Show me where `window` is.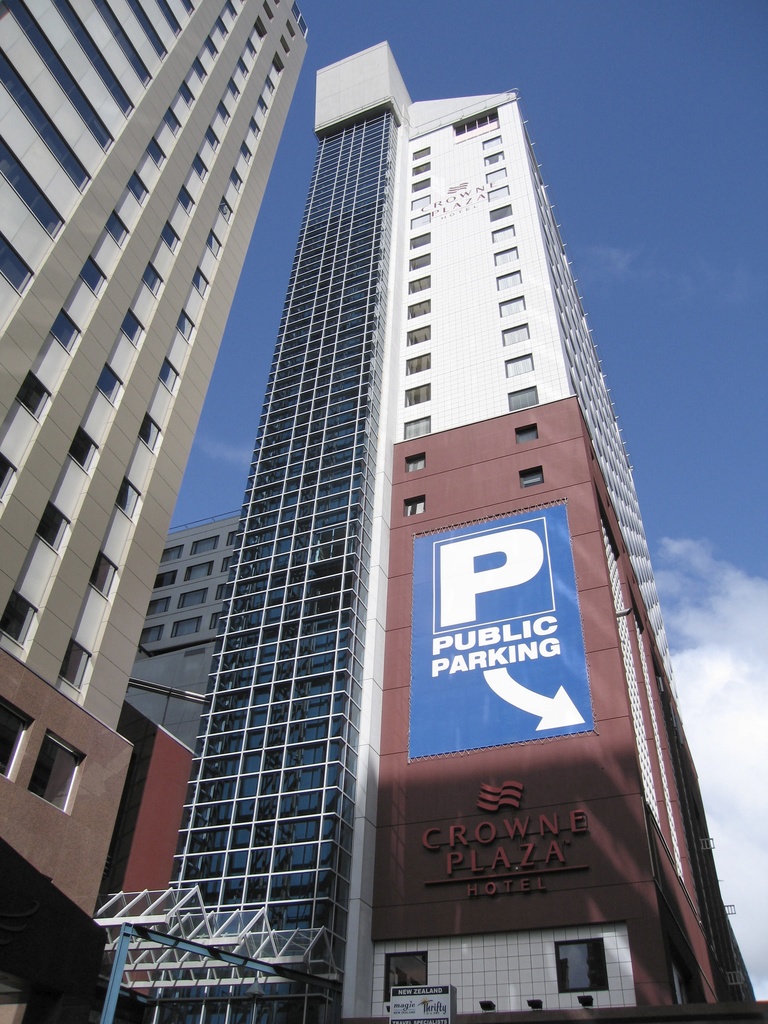
`window` is at left=209, top=610, right=223, bottom=629.
